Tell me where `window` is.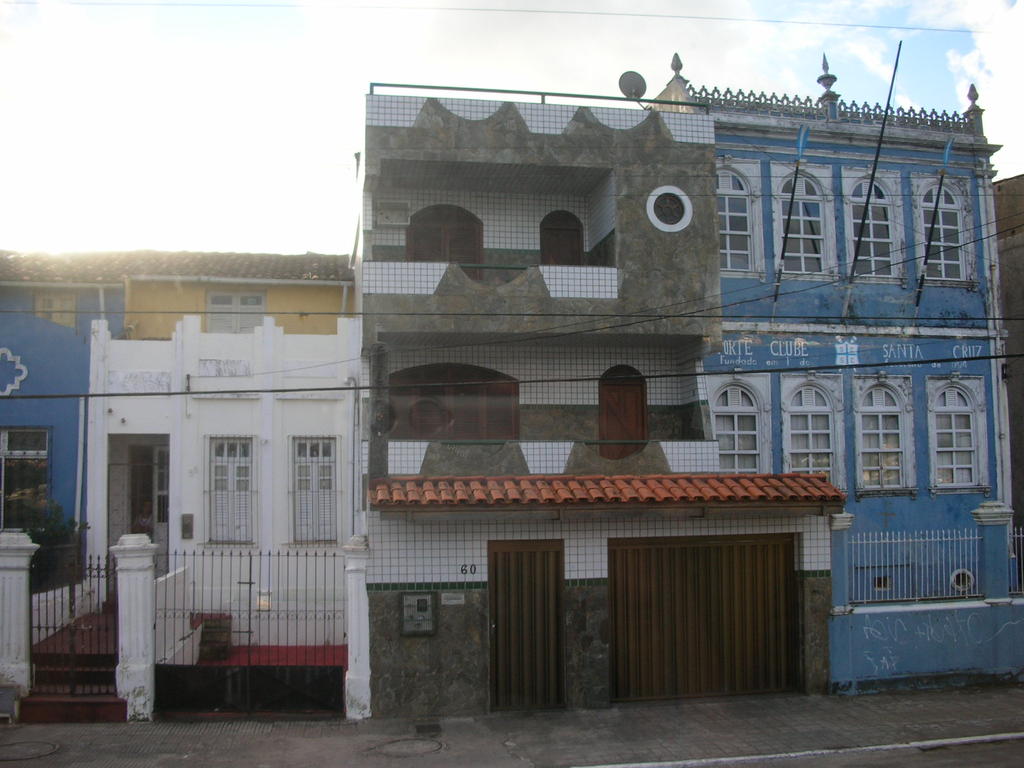
`window` is at l=721, t=166, r=752, b=273.
